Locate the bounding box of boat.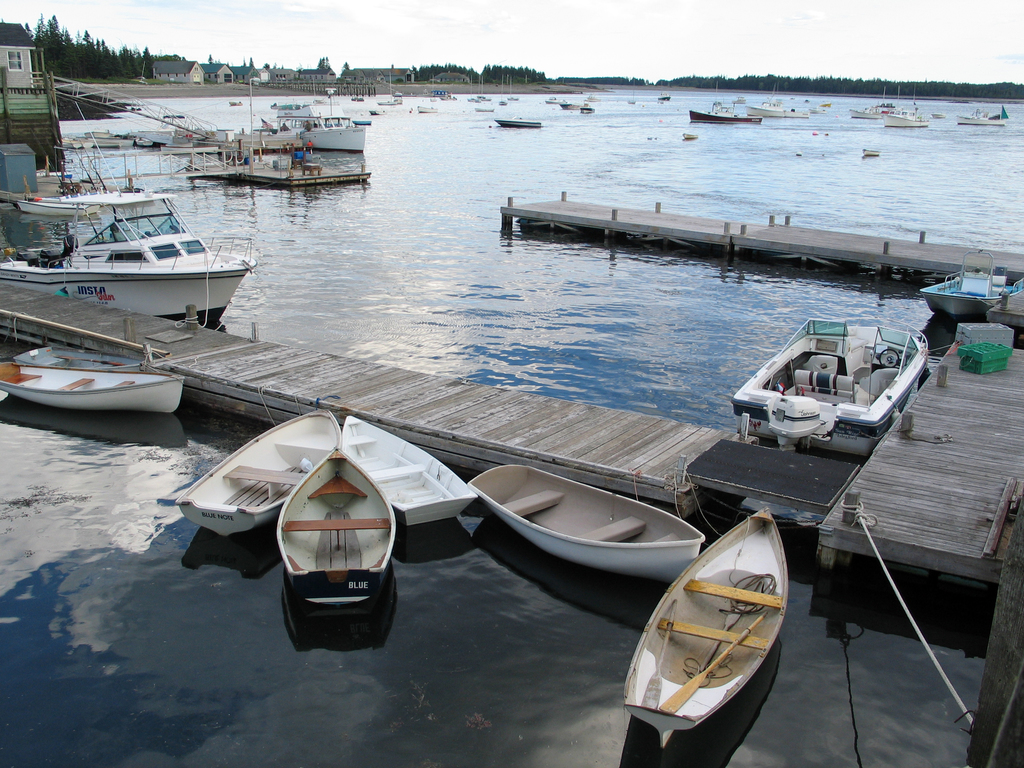
Bounding box: bbox=[497, 79, 509, 106].
